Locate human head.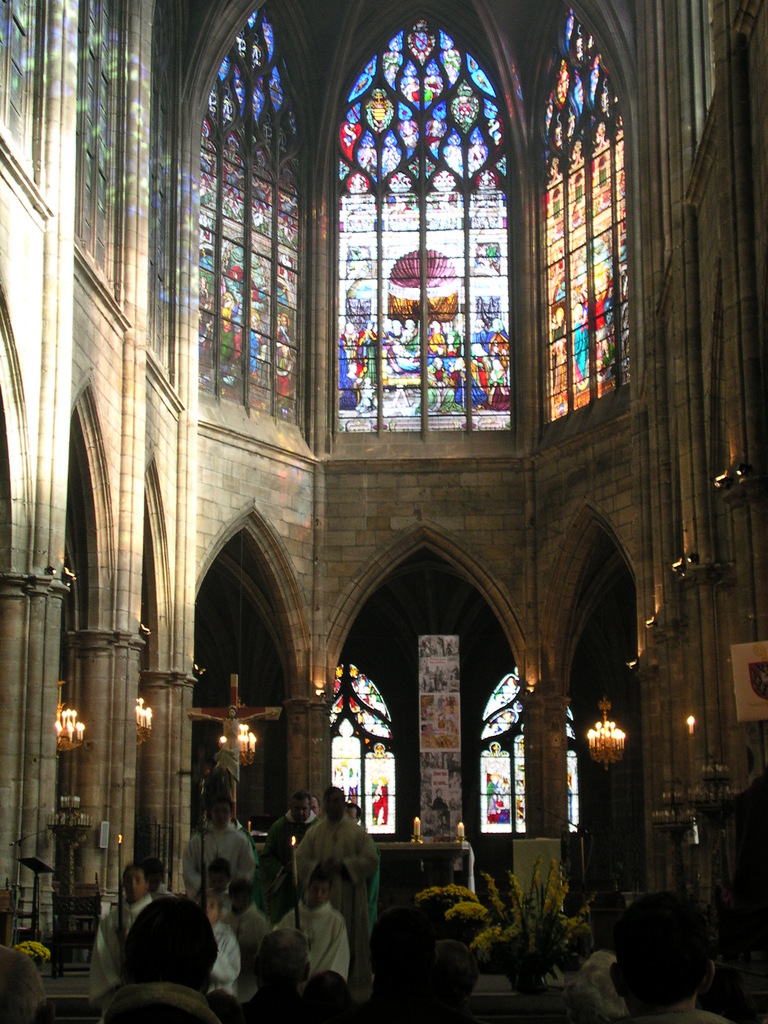
Bounding box: (x1=611, y1=893, x2=713, y2=1002).
